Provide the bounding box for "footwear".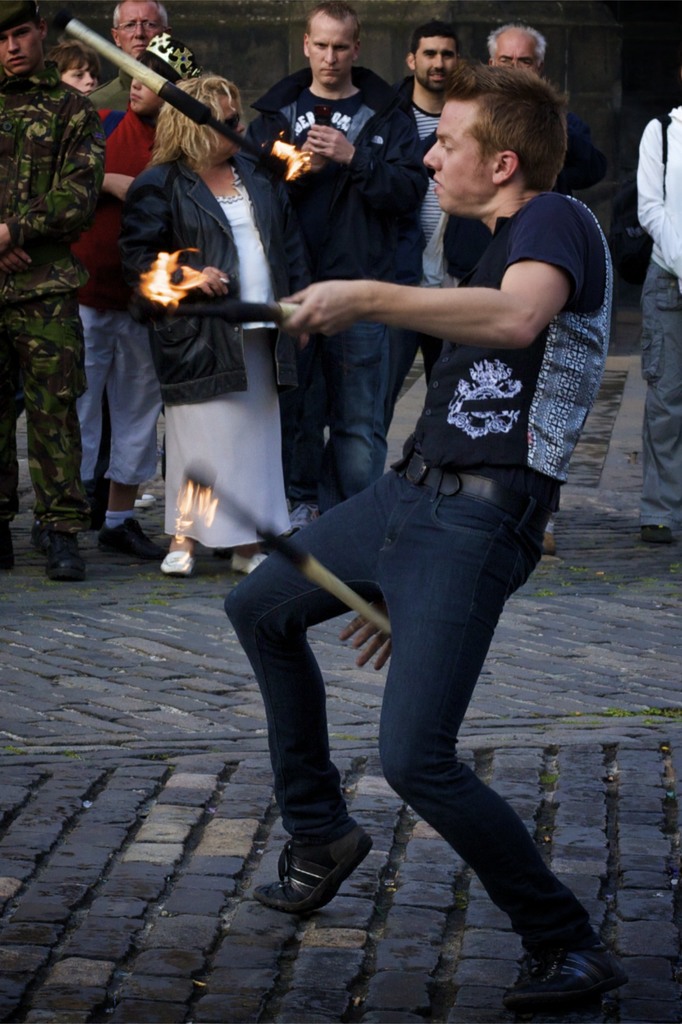
detection(158, 550, 196, 578).
